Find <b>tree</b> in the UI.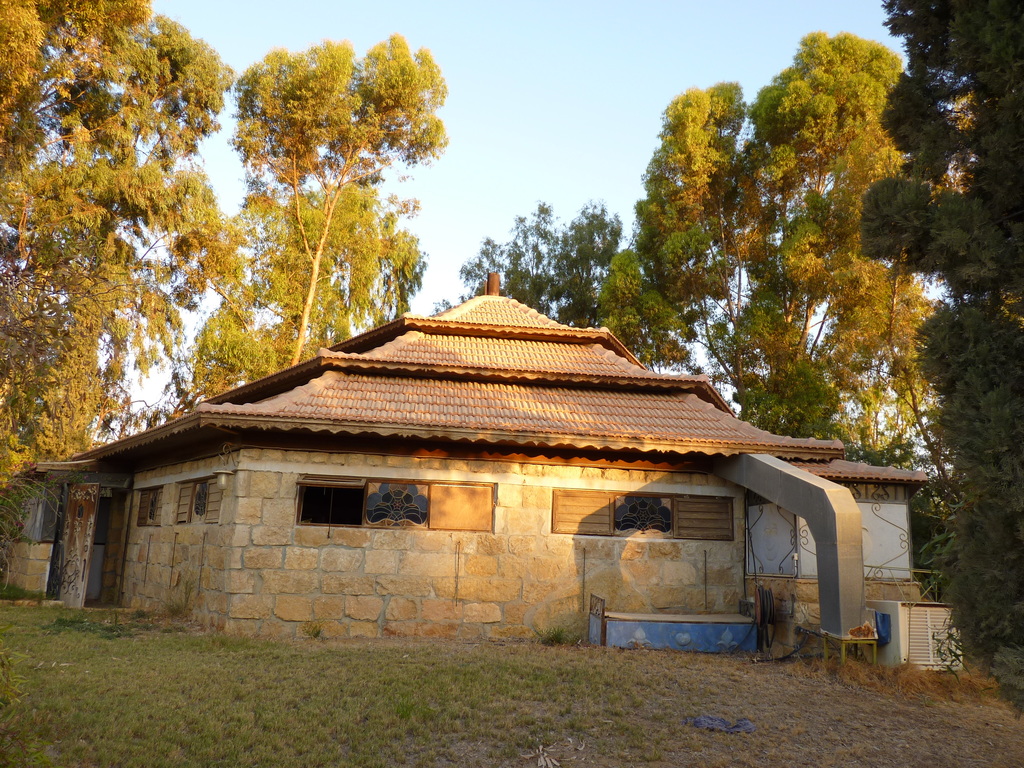
UI element at Rect(0, 0, 247, 483).
